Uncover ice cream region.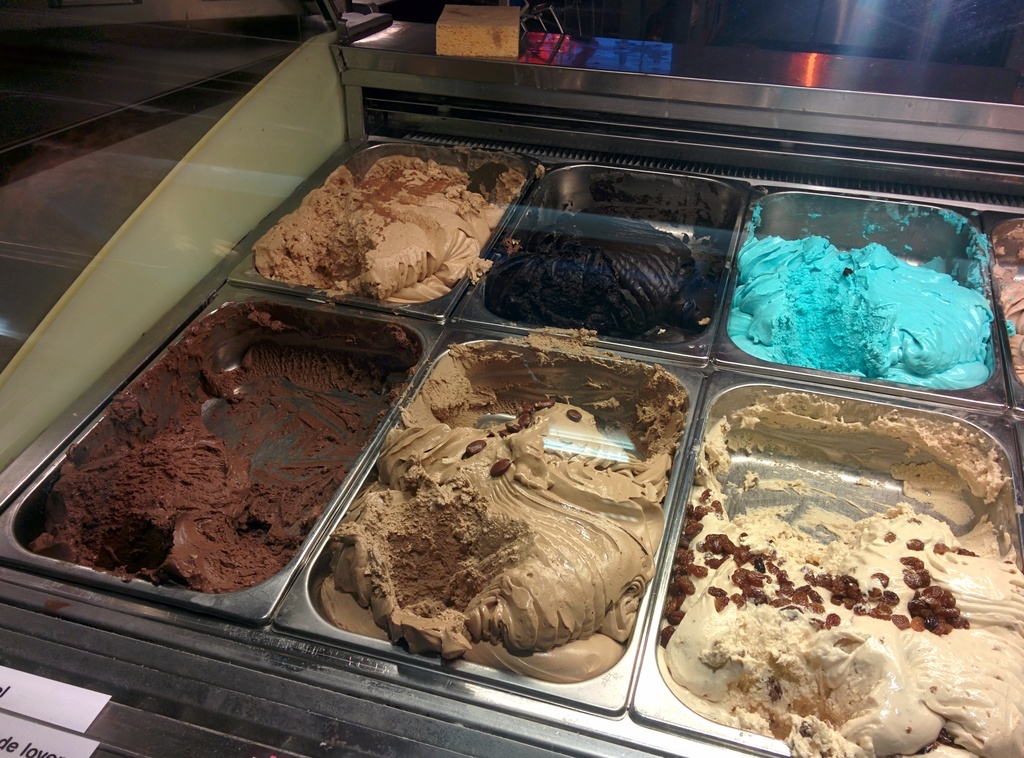
Uncovered: bbox=[723, 194, 986, 383].
